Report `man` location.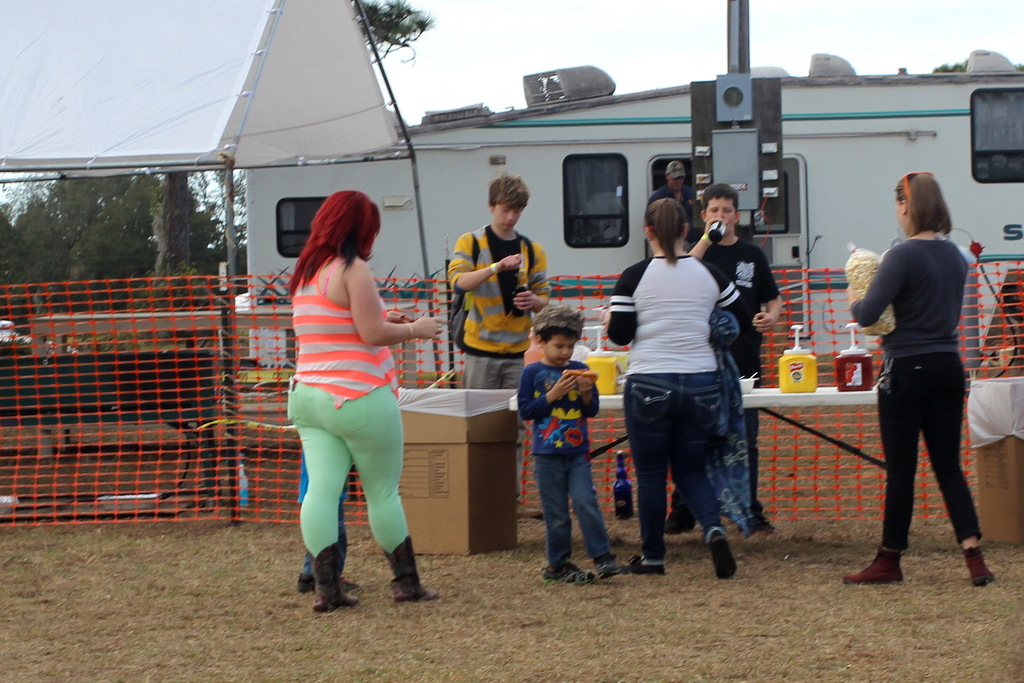
Report: Rect(646, 159, 696, 252).
